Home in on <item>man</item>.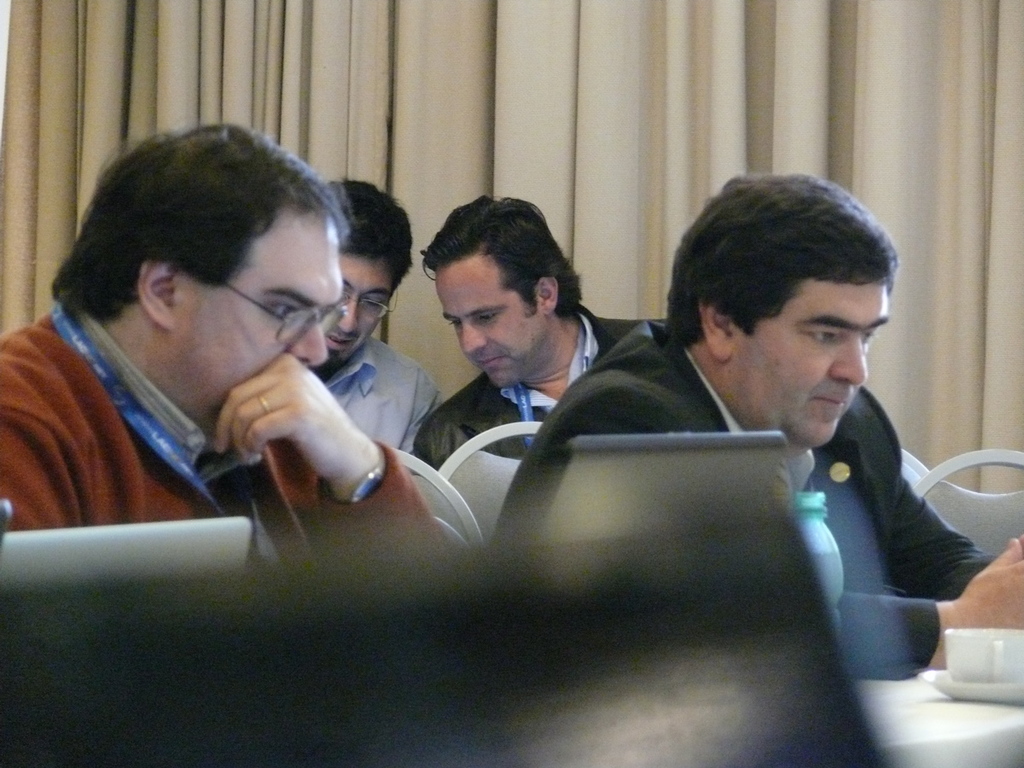
Homed in at Rect(489, 170, 1023, 682).
